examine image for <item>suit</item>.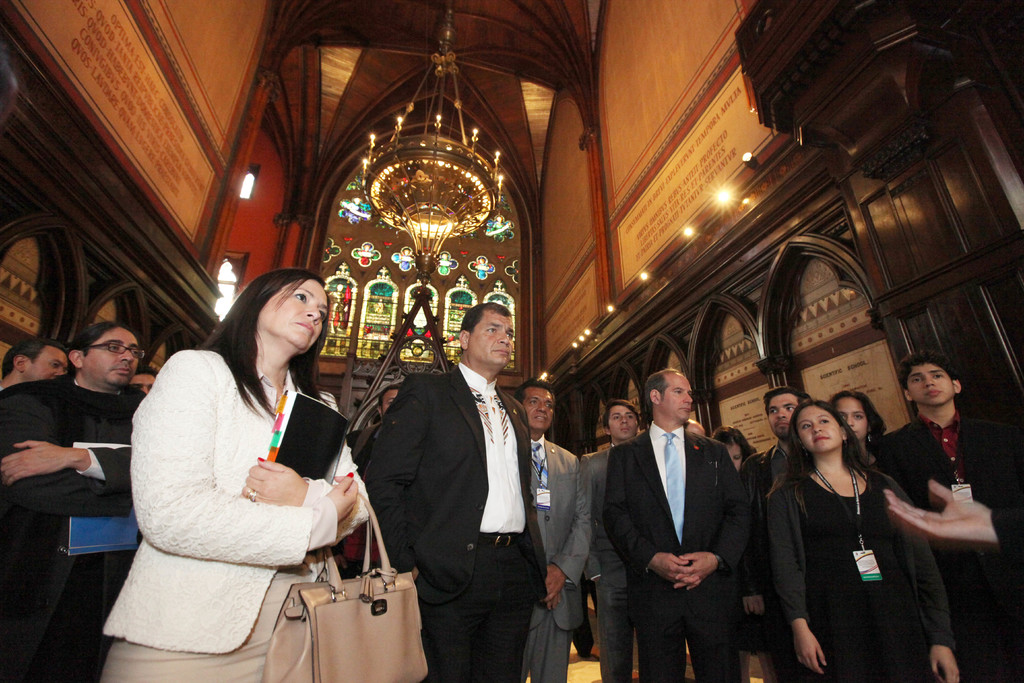
Examination result: pyautogui.locateOnScreen(522, 436, 590, 682).
